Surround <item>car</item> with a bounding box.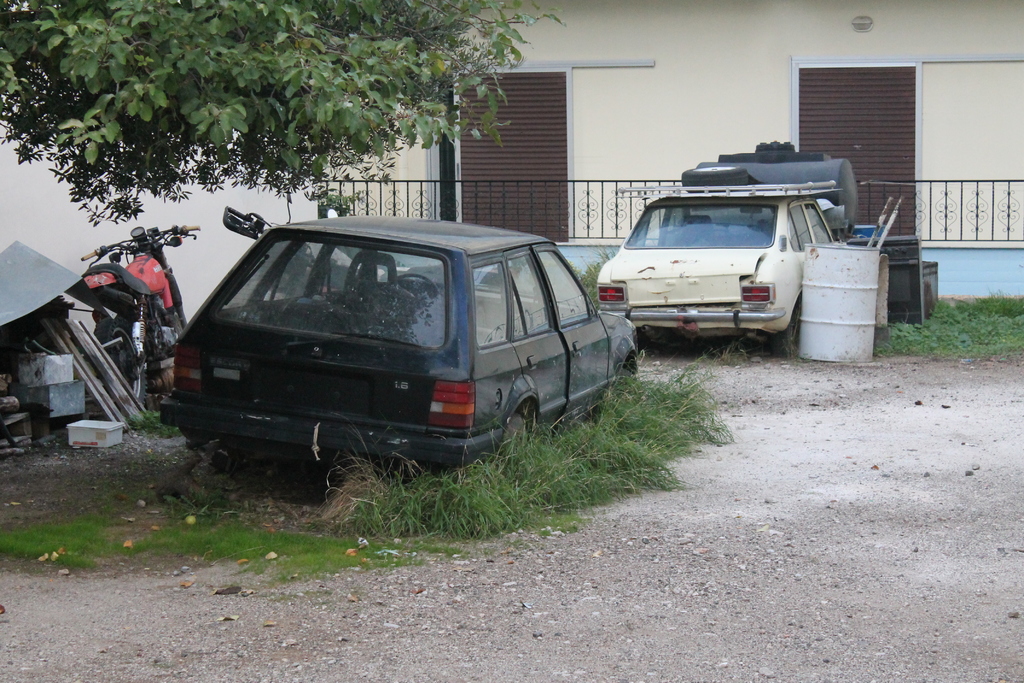
crop(159, 212, 632, 493).
